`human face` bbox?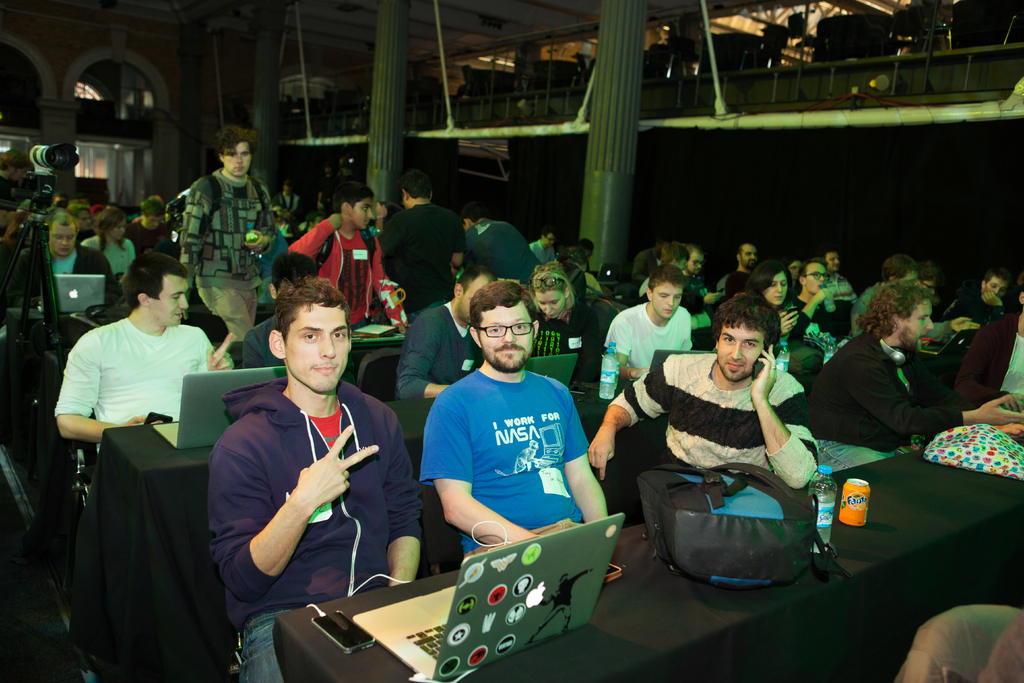
(x1=105, y1=215, x2=124, y2=238)
